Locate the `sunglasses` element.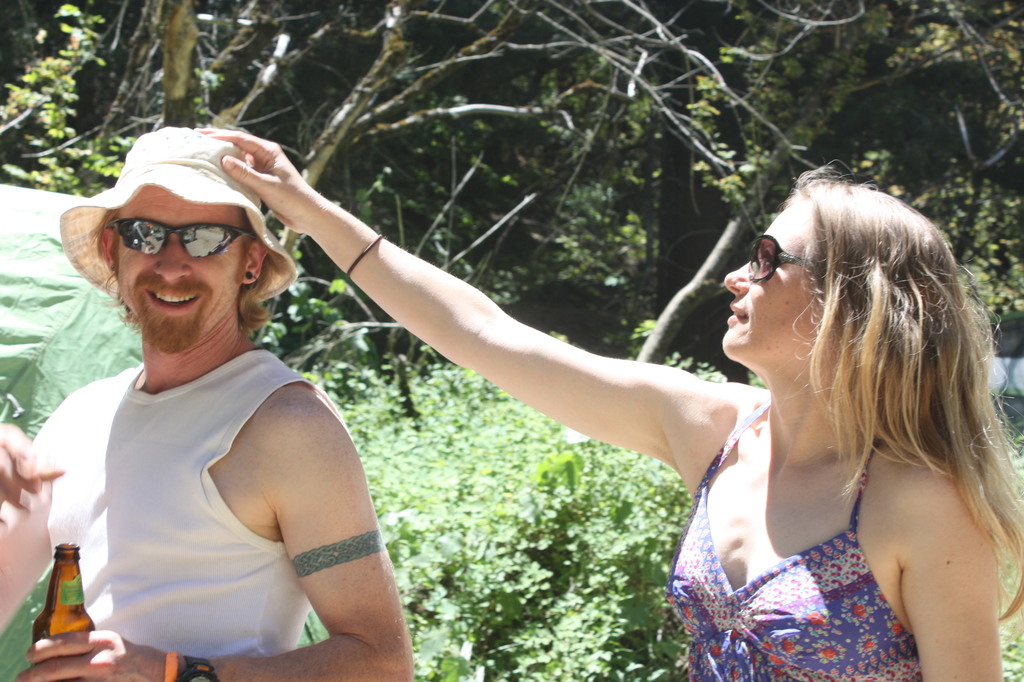
Element bbox: (747,234,804,283).
